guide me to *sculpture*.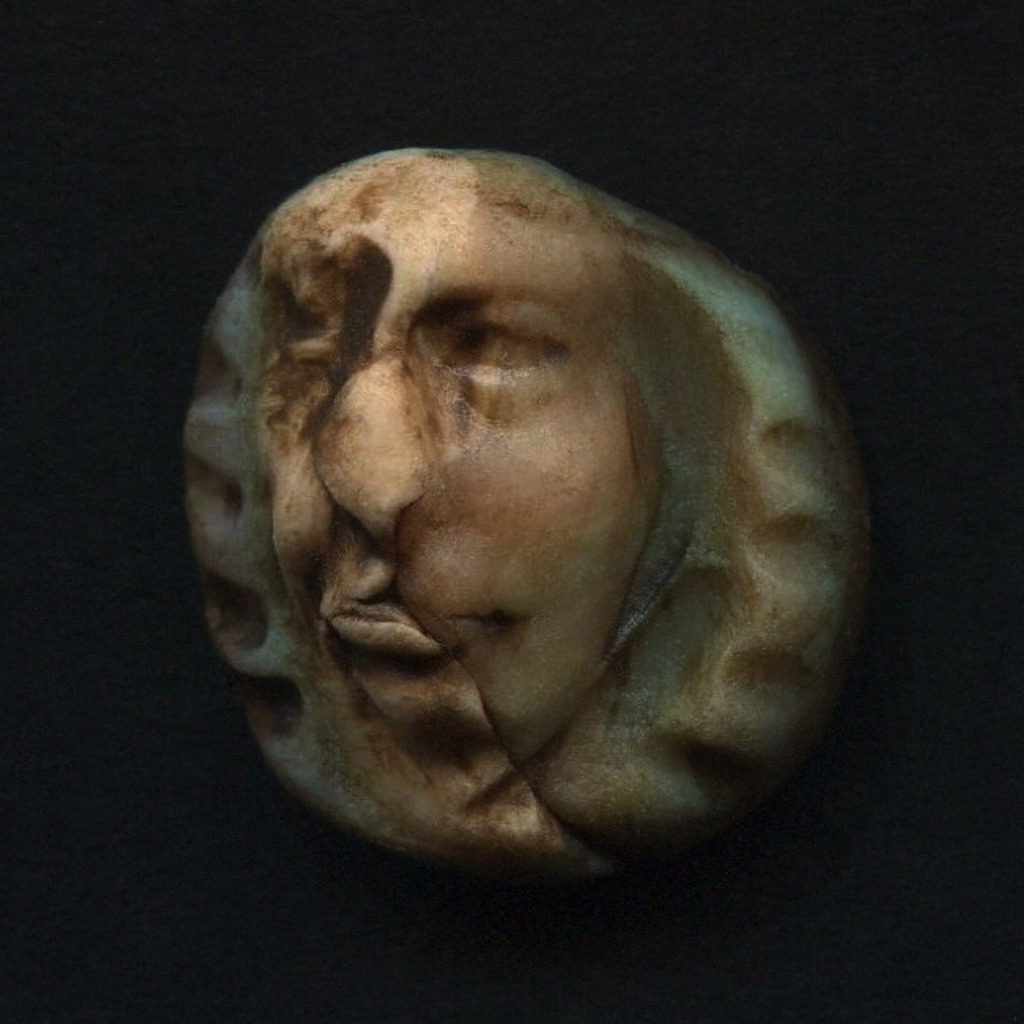
Guidance: (left=174, top=146, right=878, bottom=880).
